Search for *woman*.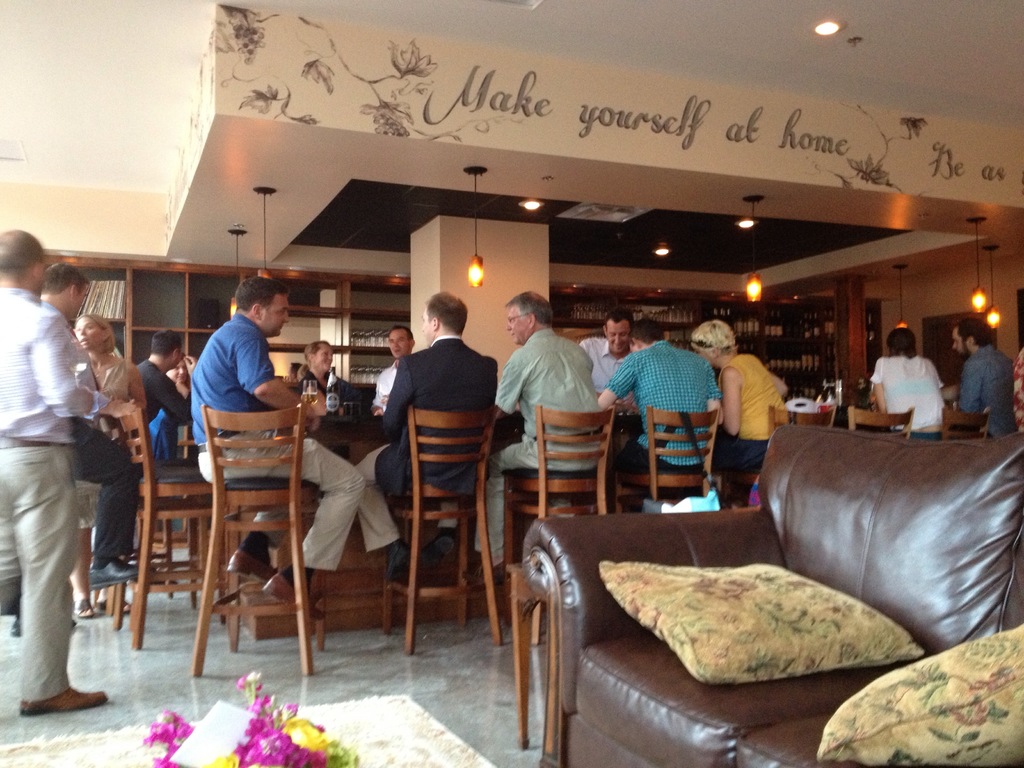
Found at 293:336:335:397.
